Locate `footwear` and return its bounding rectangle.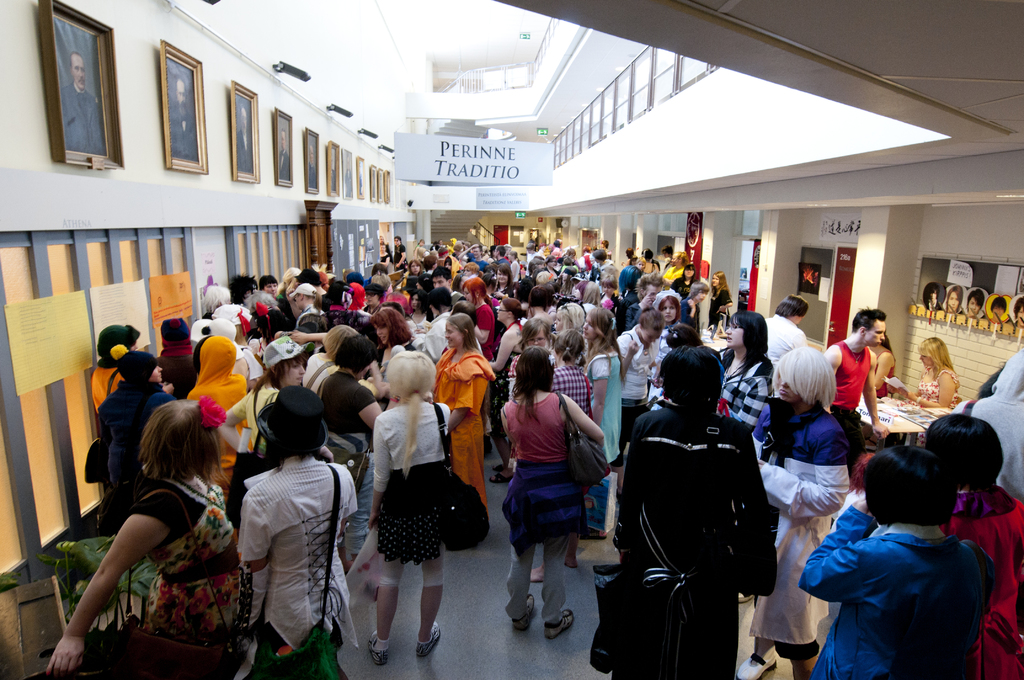
(left=488, top=471, right=509, bottom=484).
